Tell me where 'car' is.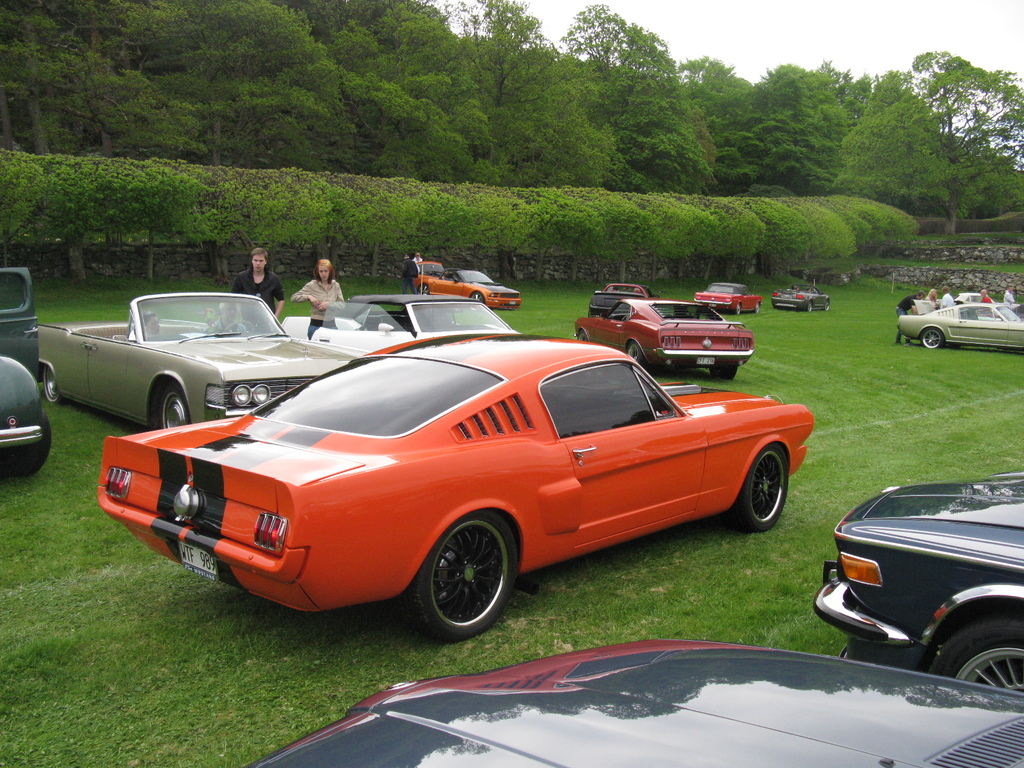
'car' is at left=0, top=268, right=55, bottom=479.
